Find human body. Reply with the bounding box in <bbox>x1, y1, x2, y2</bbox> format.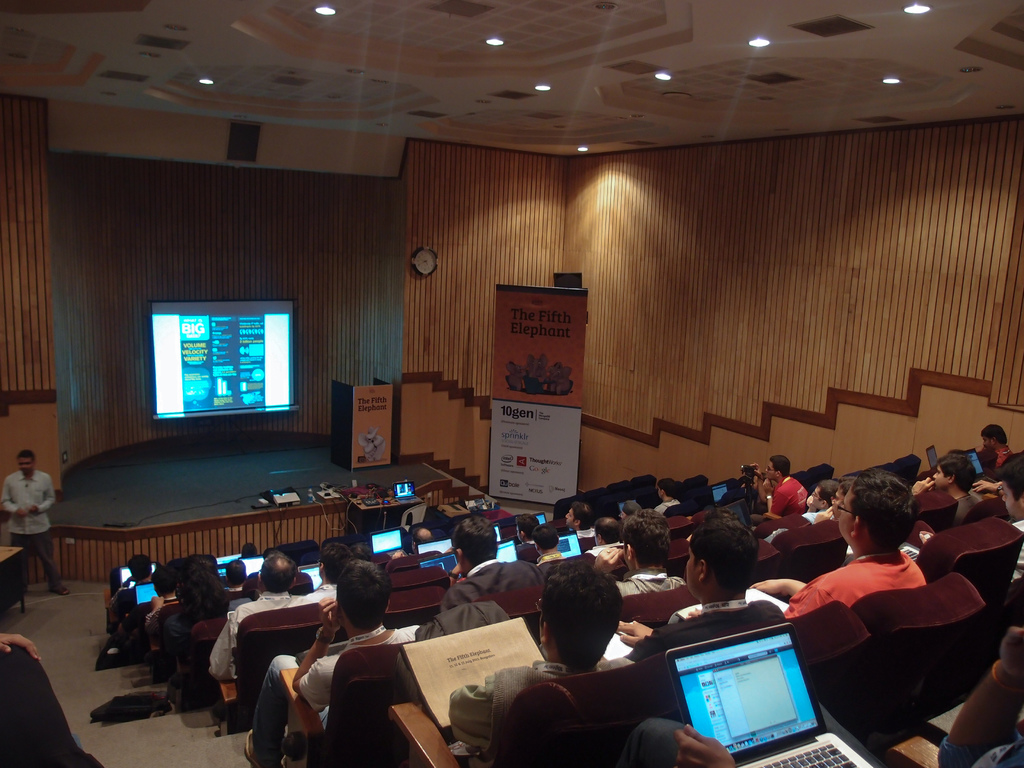
<bbox>104, 554, 149, 633</bbox>.
